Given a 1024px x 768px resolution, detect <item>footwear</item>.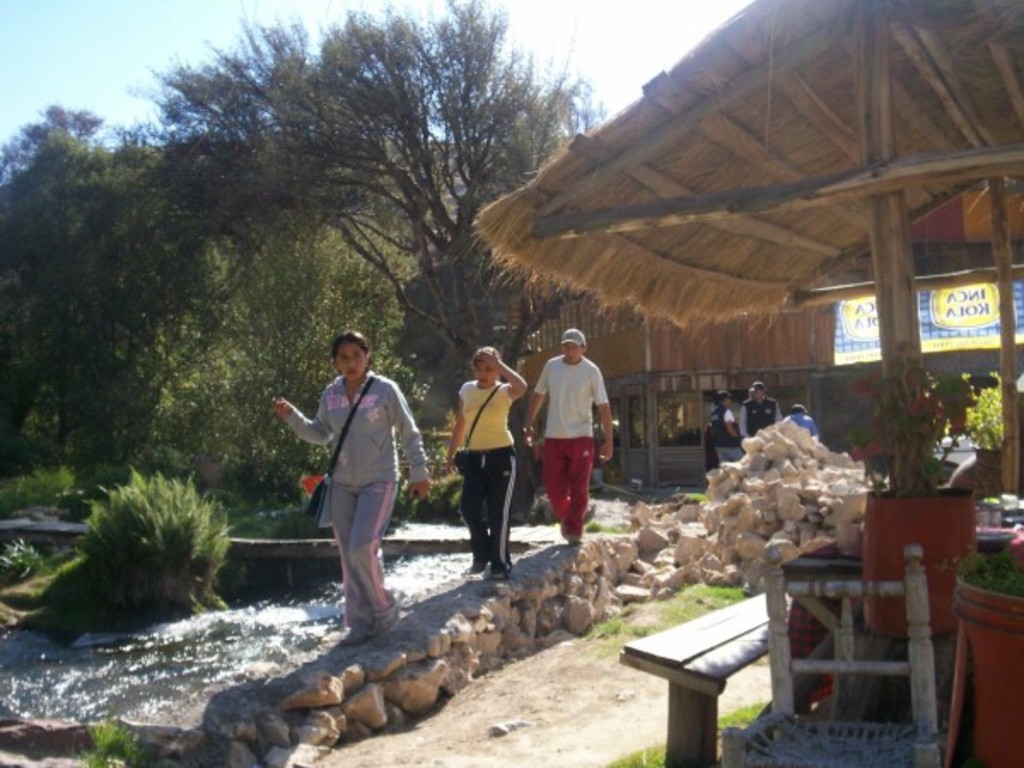
box(490, 563, 507, 580).
